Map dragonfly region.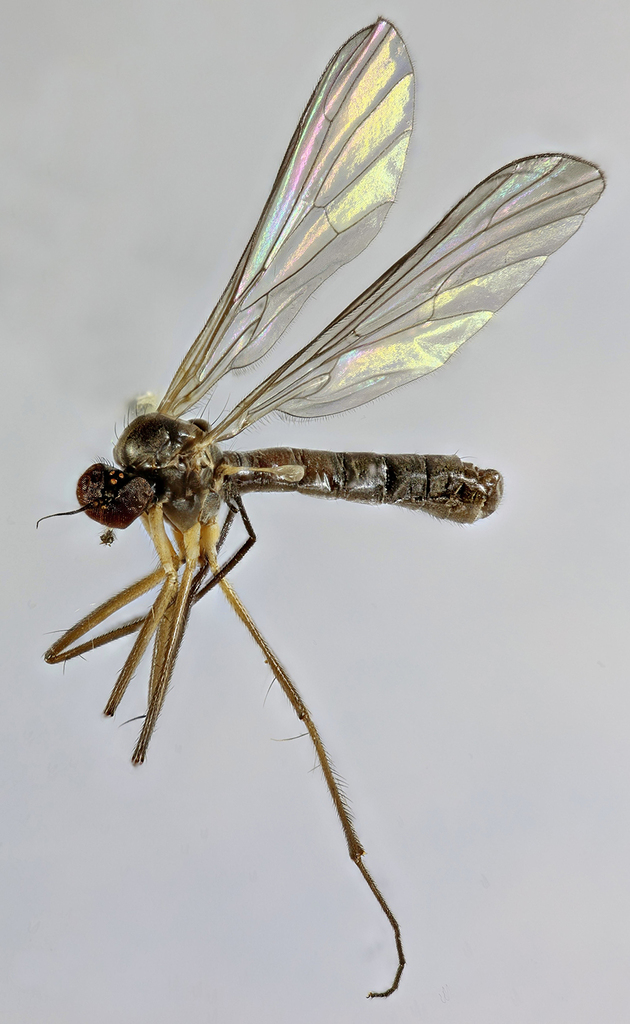
Mapped to bbox=(33, 14, 610, 1000).
